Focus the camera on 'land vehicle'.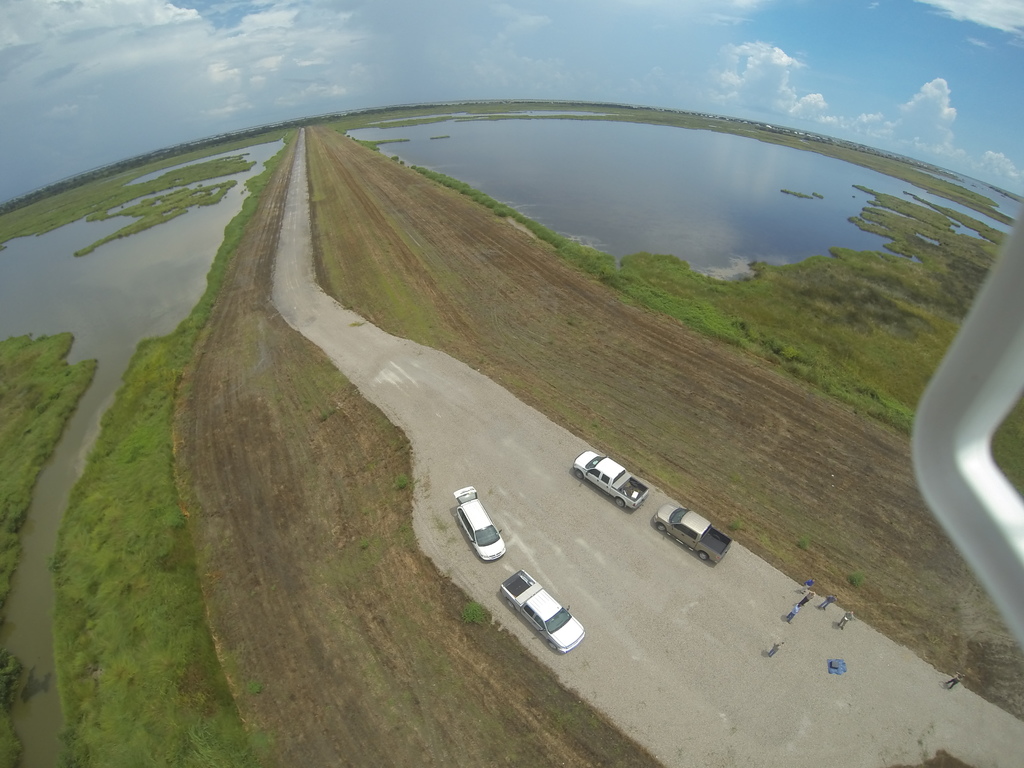
Focus region: {"x1": 574, "y1": 450, "x2": 648, "y2": 507}.
